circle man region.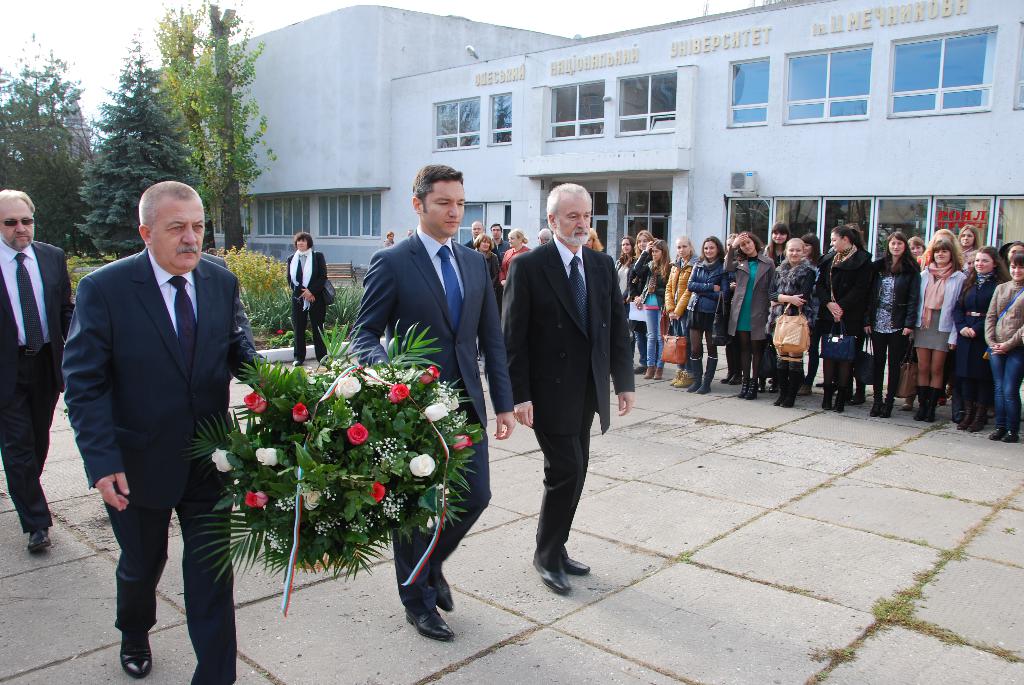
Region: box(0, 192, 71, 553).
